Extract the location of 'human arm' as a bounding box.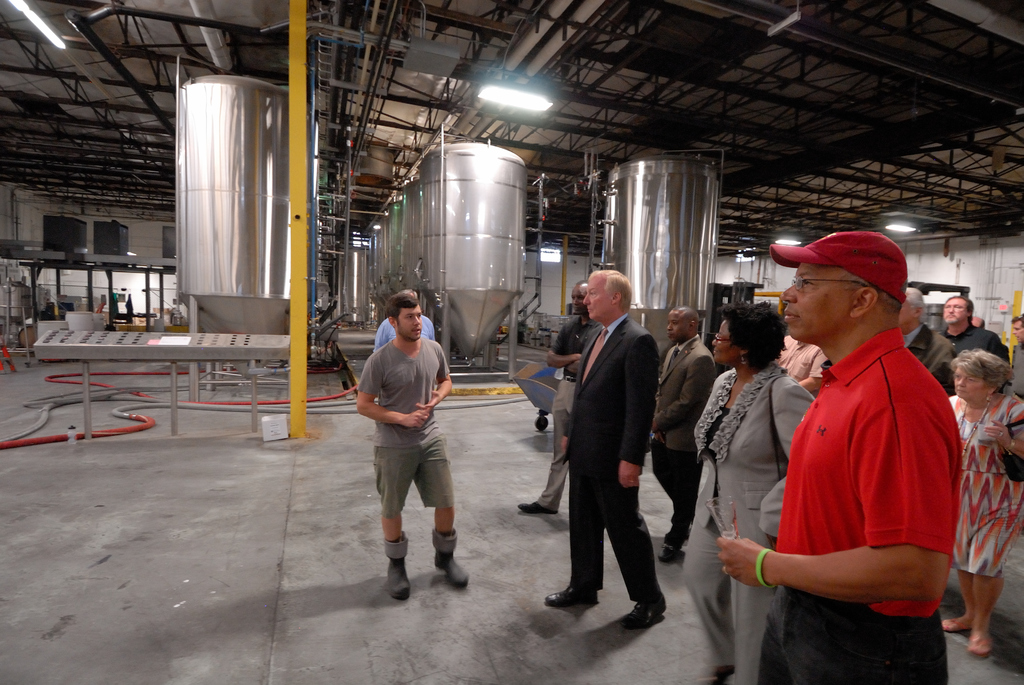
select_region(616, 336, 675, 492).
